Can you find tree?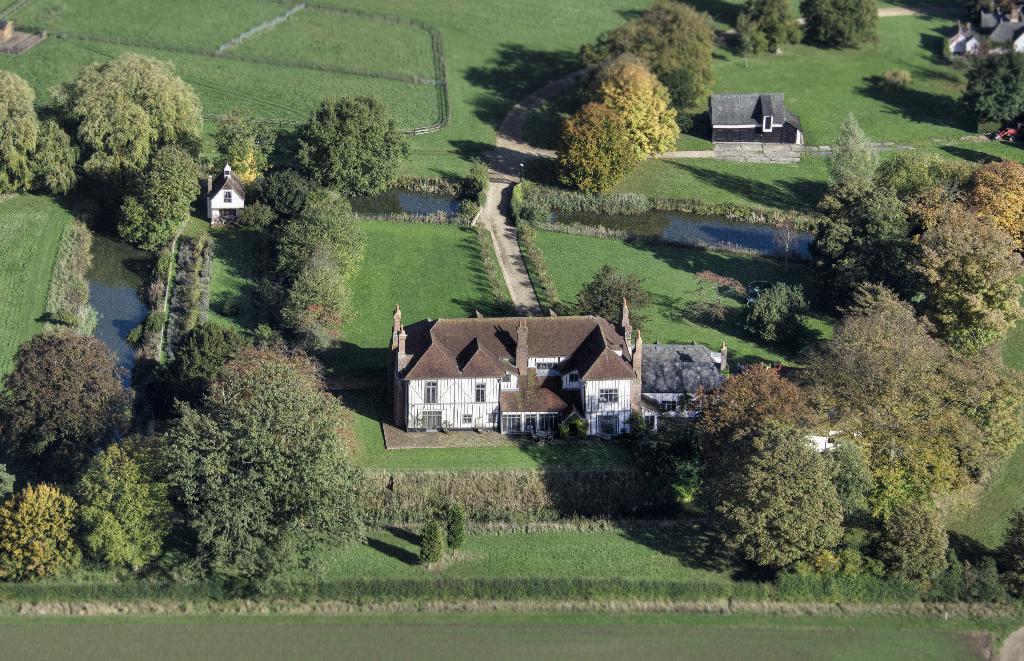
Yes, bounding box: BBox(731, 0, 812, 51).
